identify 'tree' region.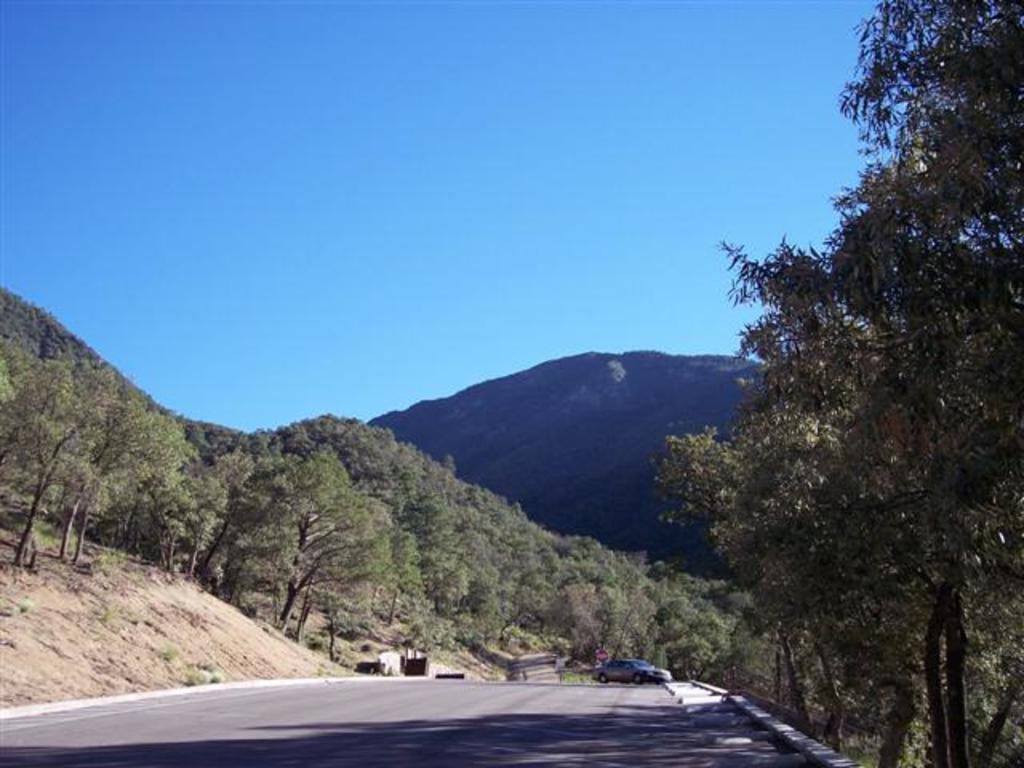
Region: box=[62, 386, 224, 594].
